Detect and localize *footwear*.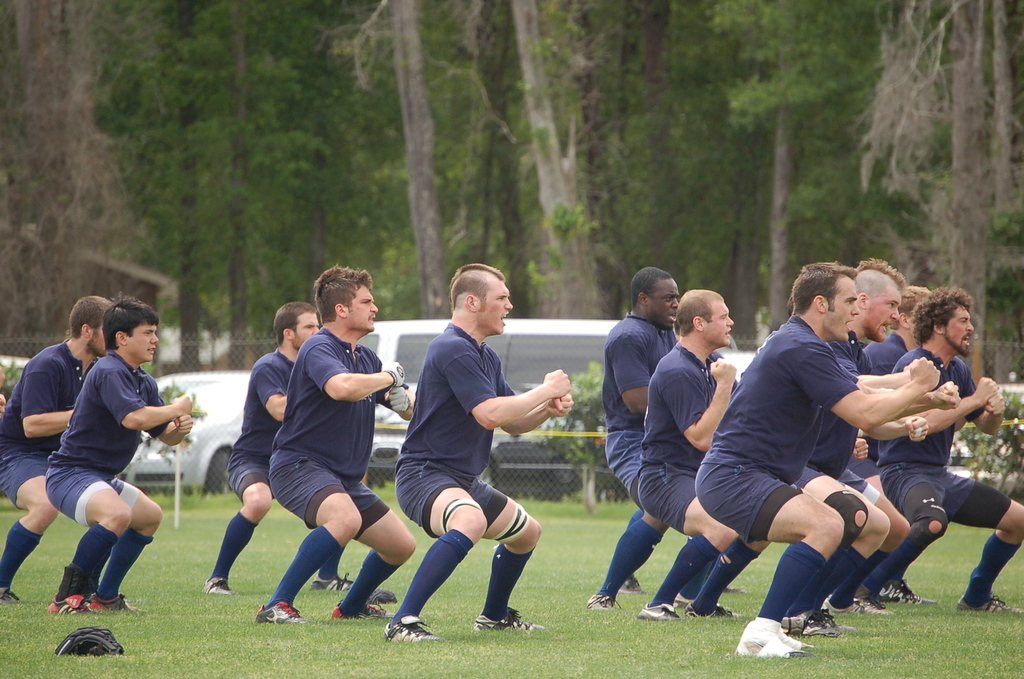
Localized at <box>367,587,399,603</box>.
